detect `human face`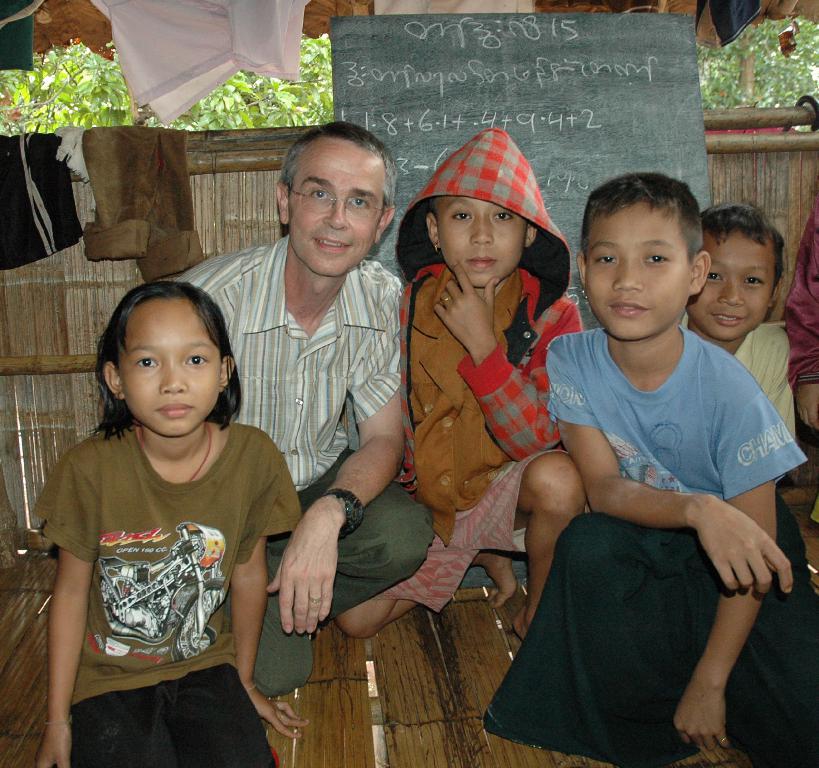
(291,142,383,273)
